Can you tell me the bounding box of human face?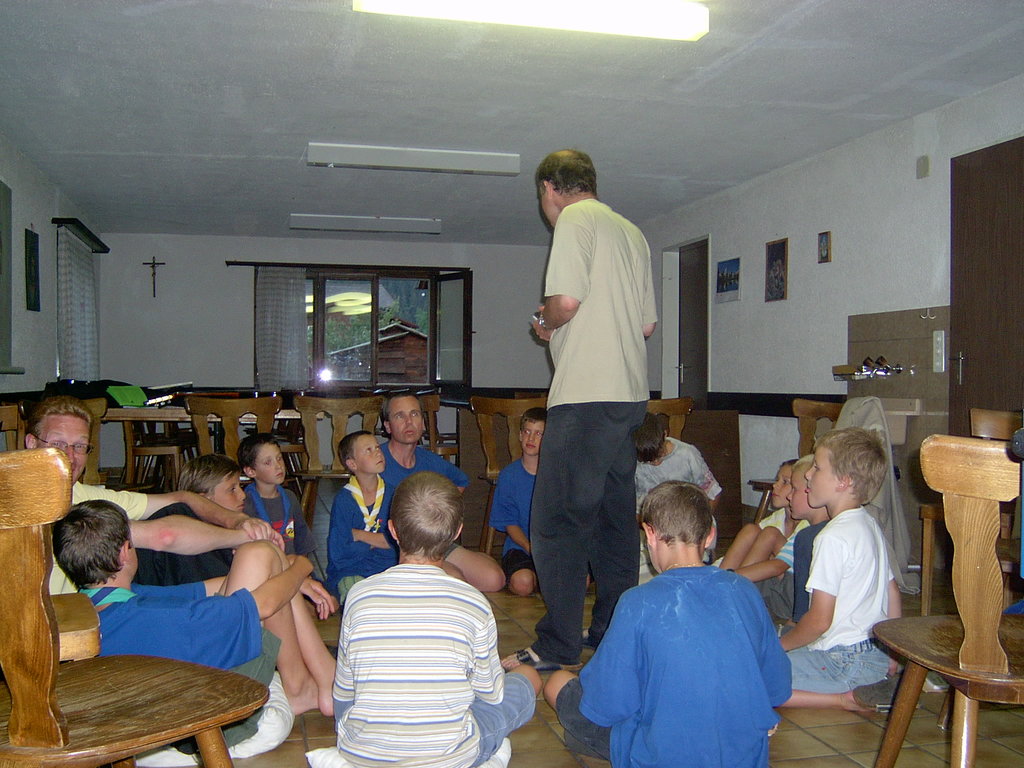
select_region(392, 397, 422, 444).
